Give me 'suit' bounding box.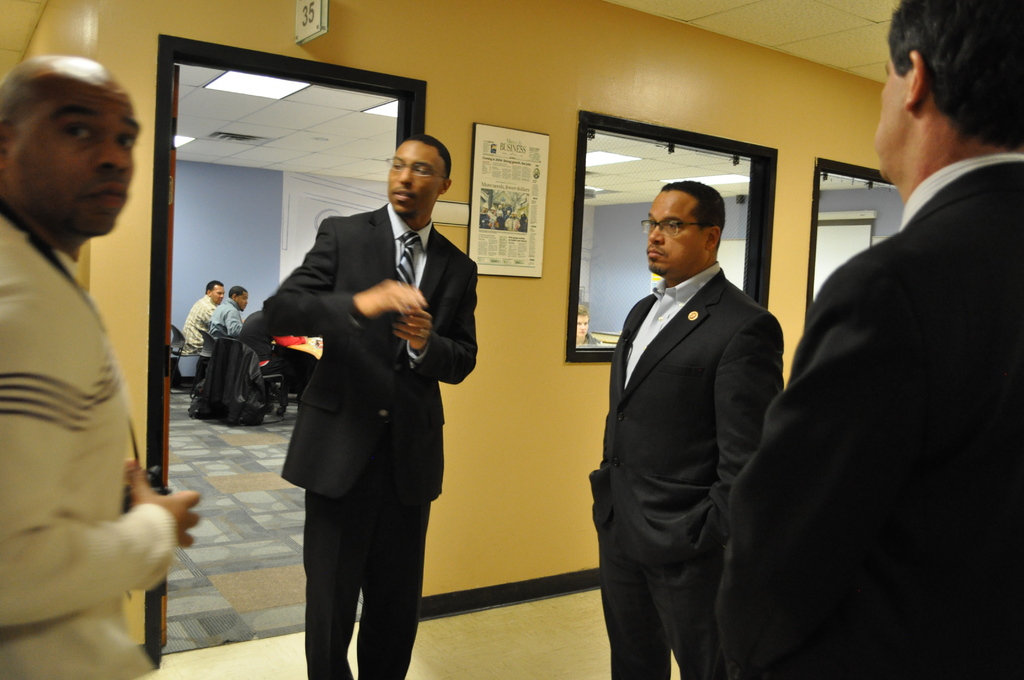
locate(714, 161, 1023, 679).
